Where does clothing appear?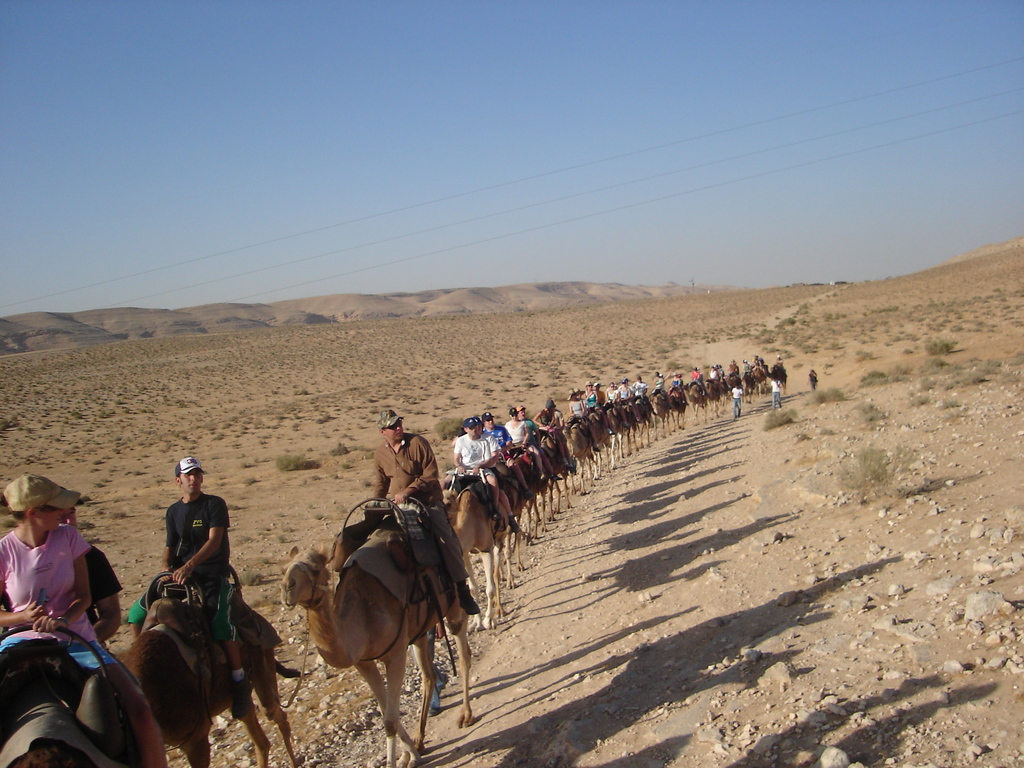
Appears at region(549, 408, 564, 440).
